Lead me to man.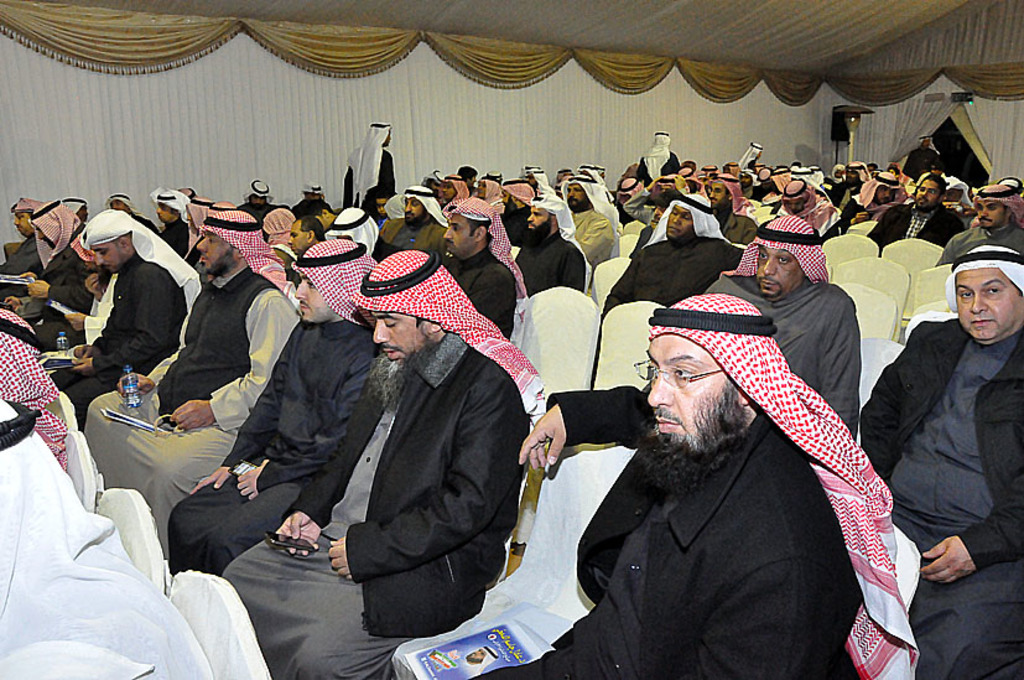
Lead to bbox(508, 186, 586, 317).
